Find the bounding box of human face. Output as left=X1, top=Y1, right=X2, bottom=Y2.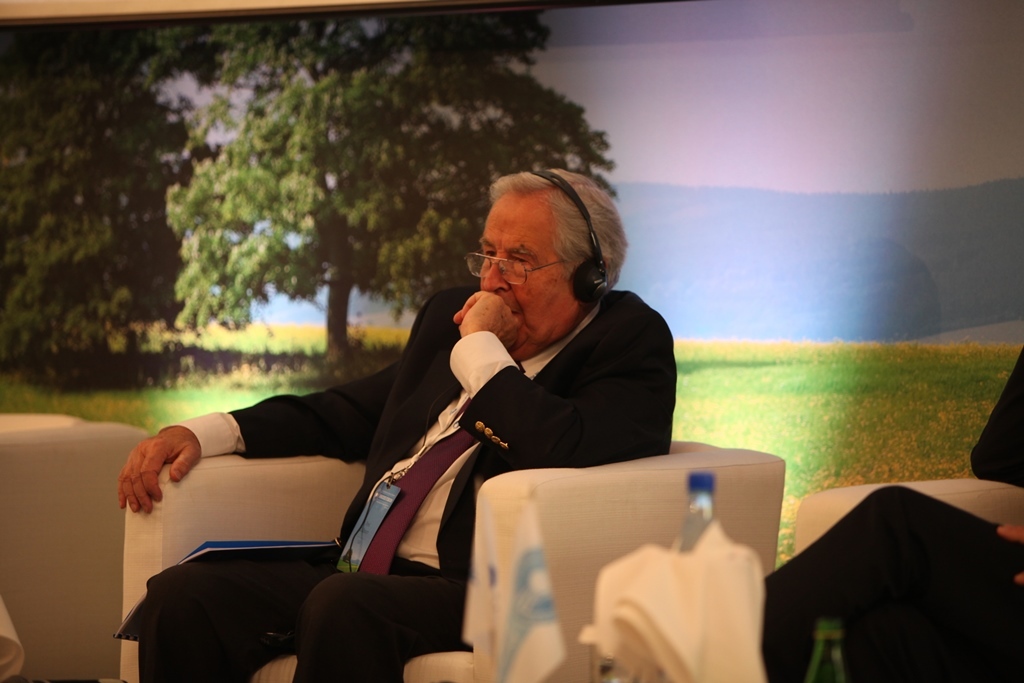
left=482, top=193, right=579, bottom=350.
